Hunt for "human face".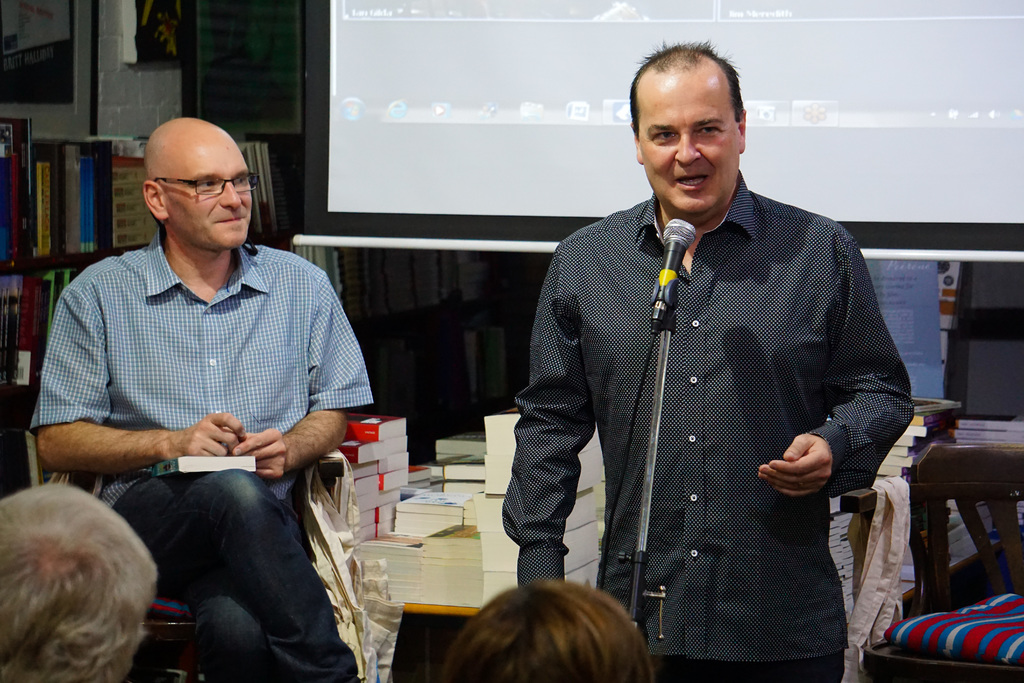
Hunted down at bbox(644, 74, 737, 217).
